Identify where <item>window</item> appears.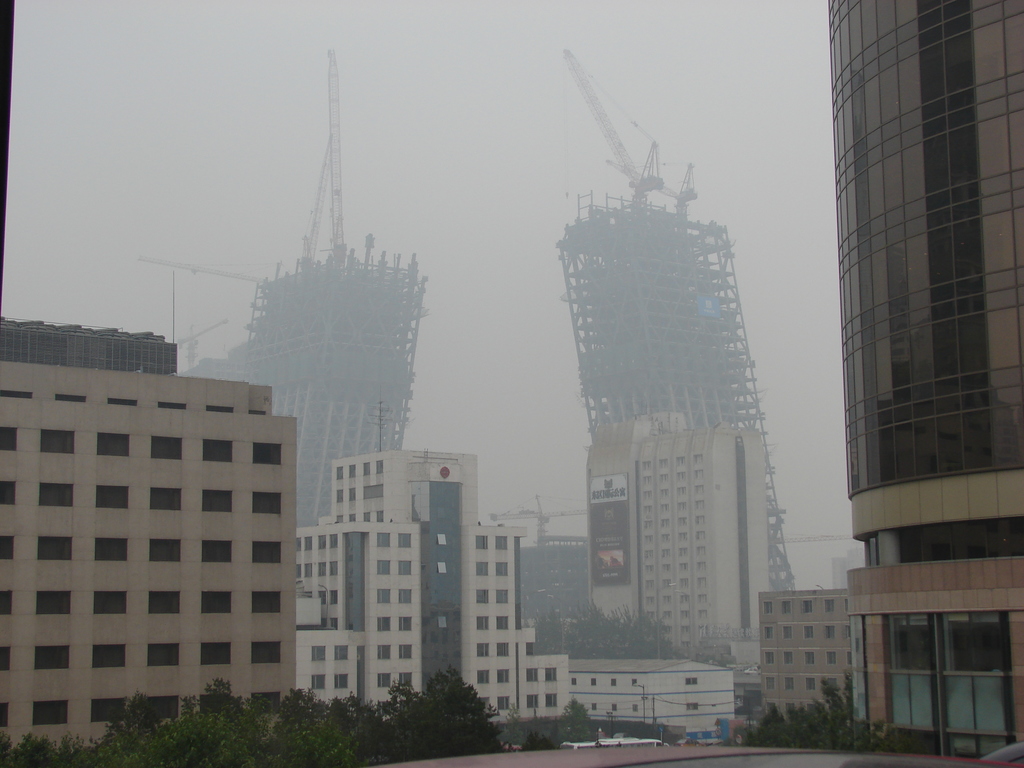
Appears at Rect(348, 487, 356, 504).
